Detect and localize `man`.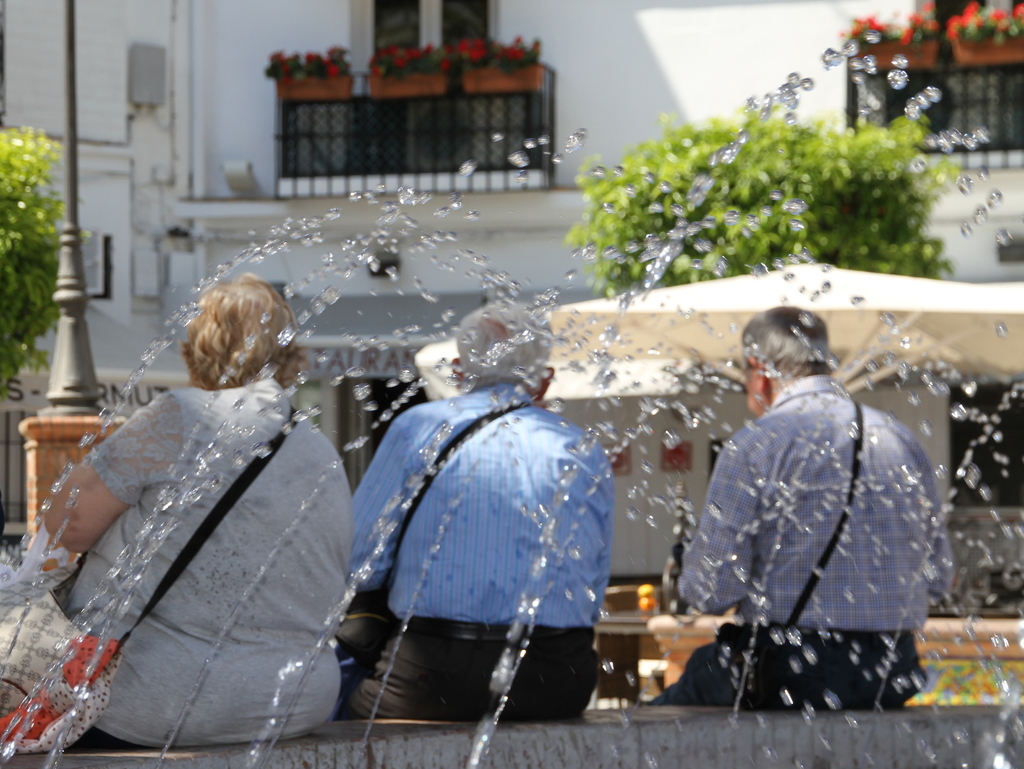
Localized at box=[699, 326, 935, 745].
